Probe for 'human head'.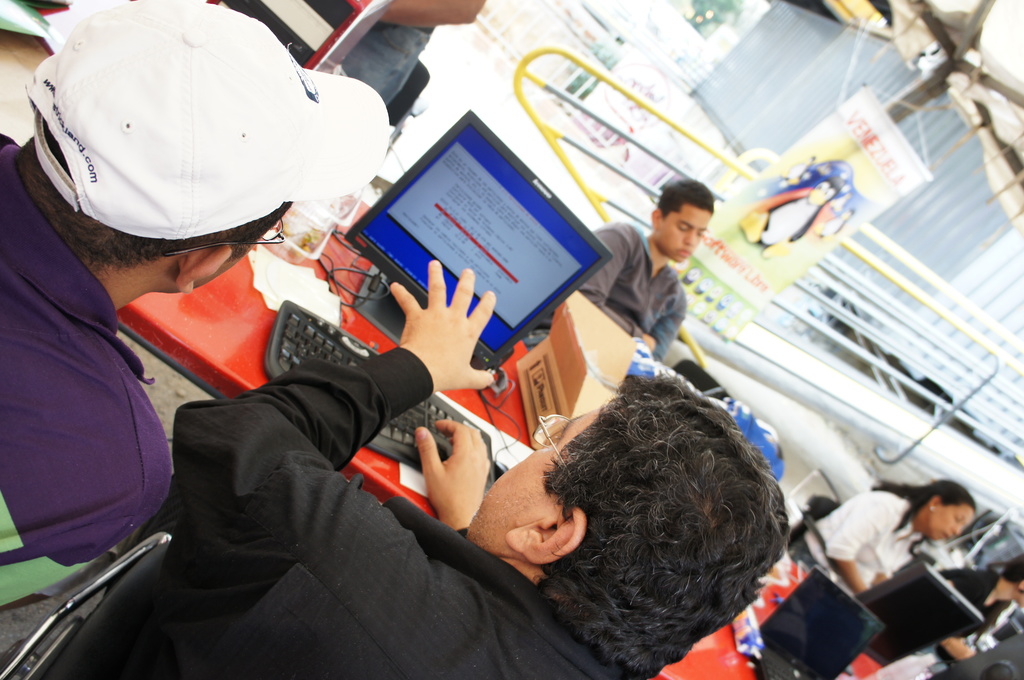
Probe result: [x1=497, y1=393, x2=801, y2=643].
